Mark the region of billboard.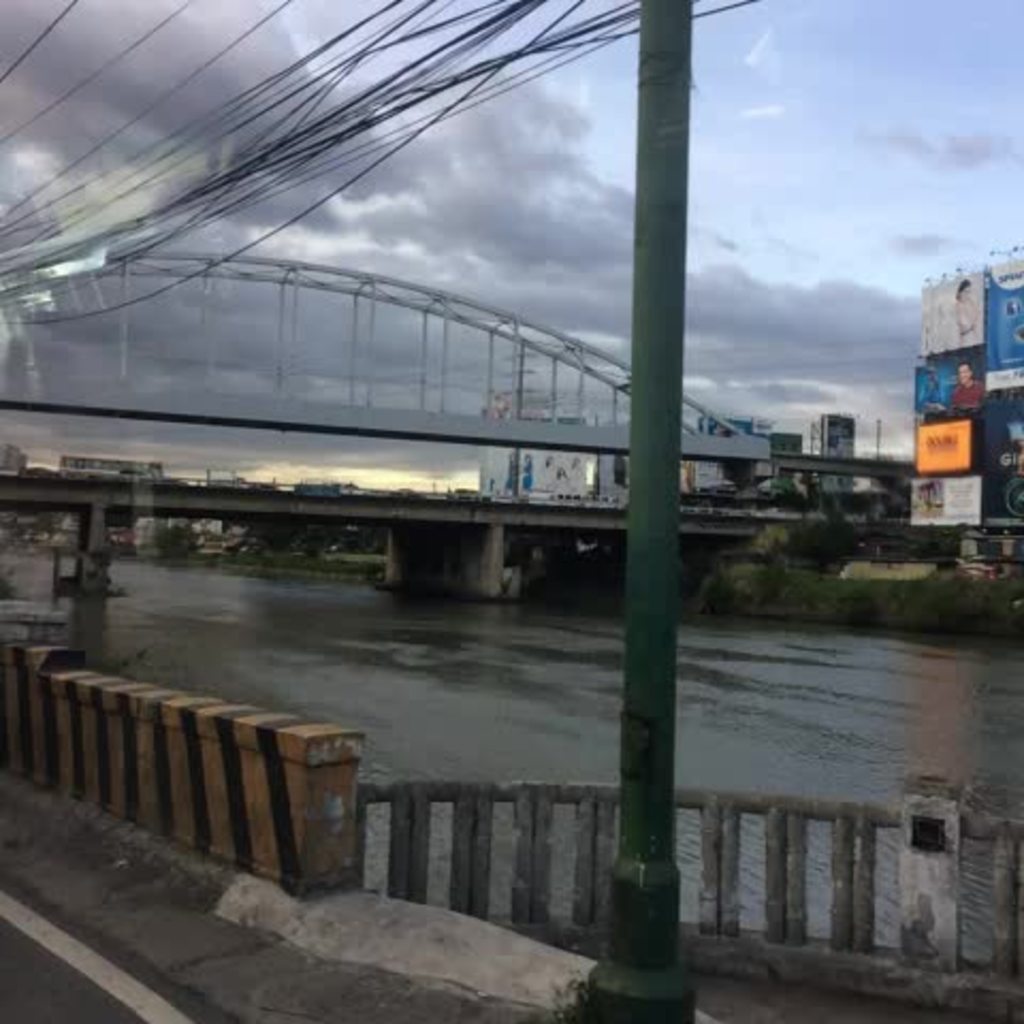
Region: rect(890, 250, 1007, 508).
